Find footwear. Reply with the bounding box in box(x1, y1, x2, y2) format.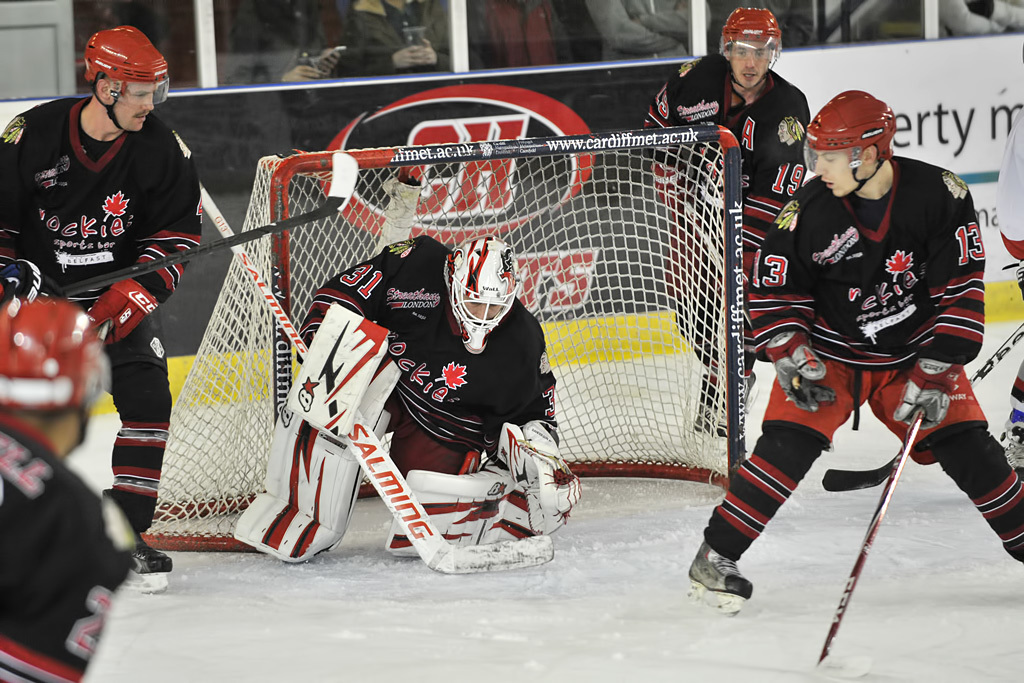
box(686, 540, 748, 612).
